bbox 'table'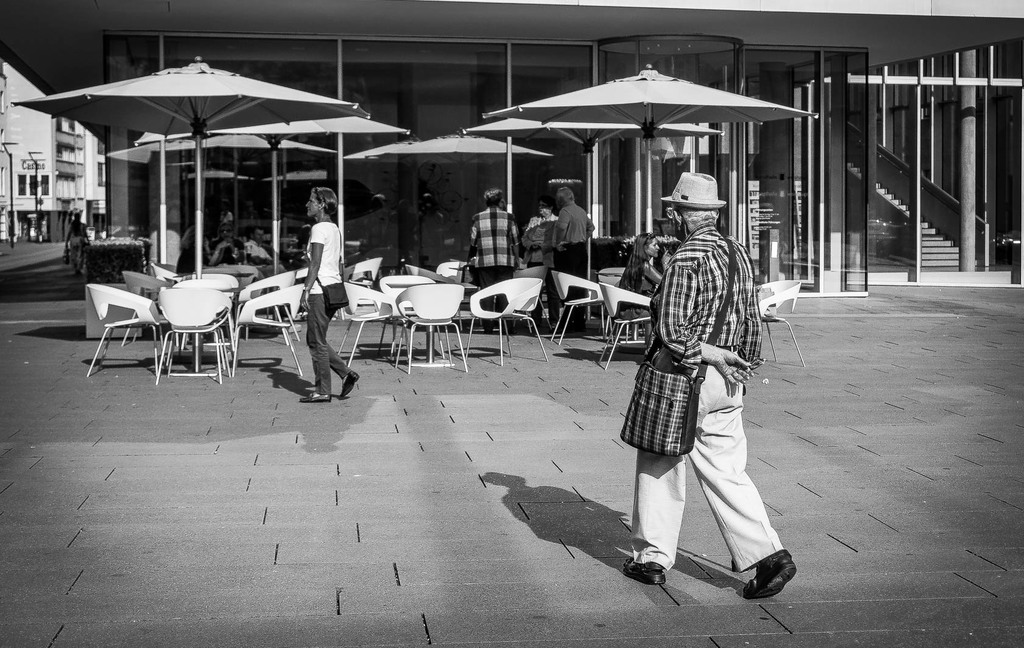
bbox=[595, 270, 621, 277]
